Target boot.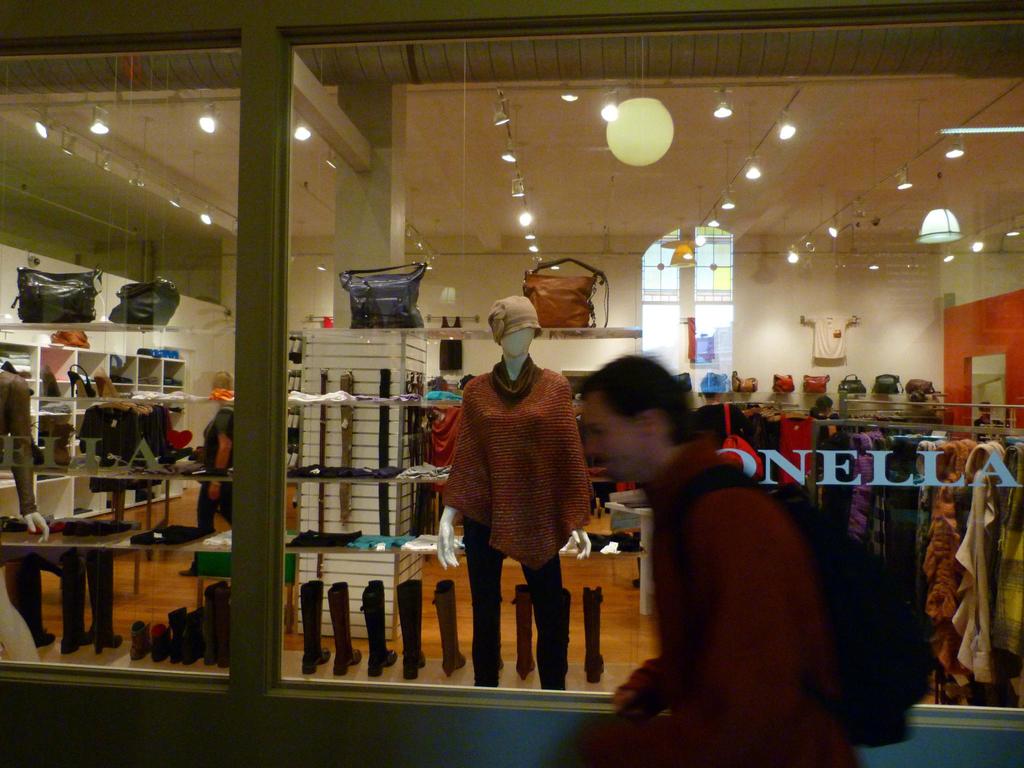
Target region: l=19, t=561, r=53, b=650.
